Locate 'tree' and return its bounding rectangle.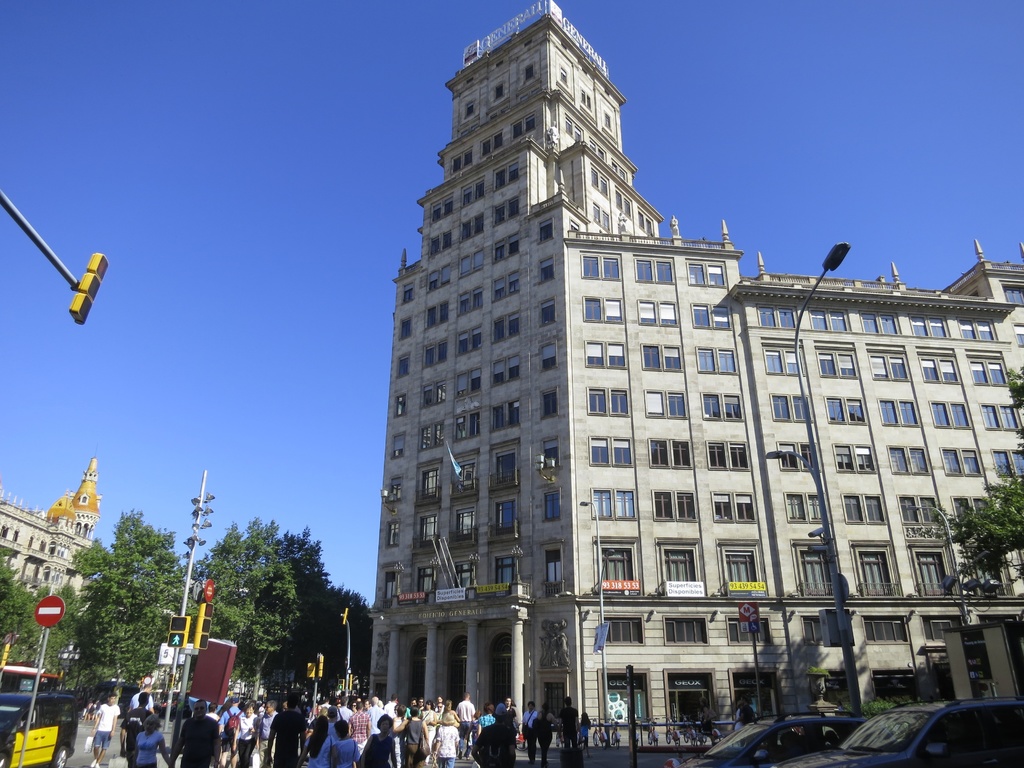
{"left": 901, "top": 467, "right": 1023, "bottom": 591}.
